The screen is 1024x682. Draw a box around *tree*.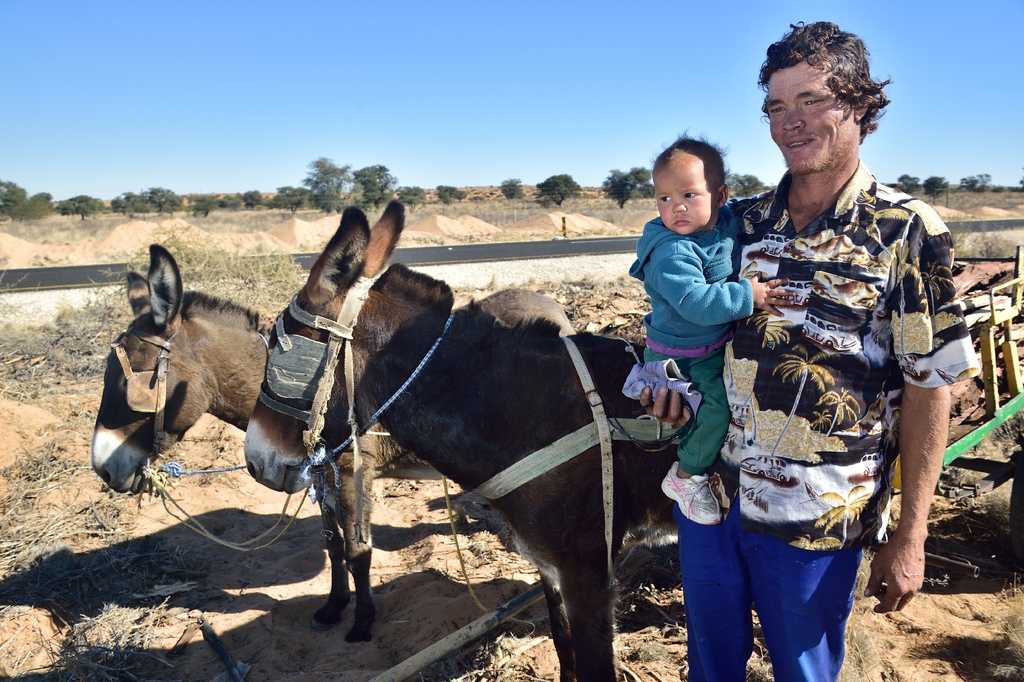
bbox=(720, 172, 763, 194).
